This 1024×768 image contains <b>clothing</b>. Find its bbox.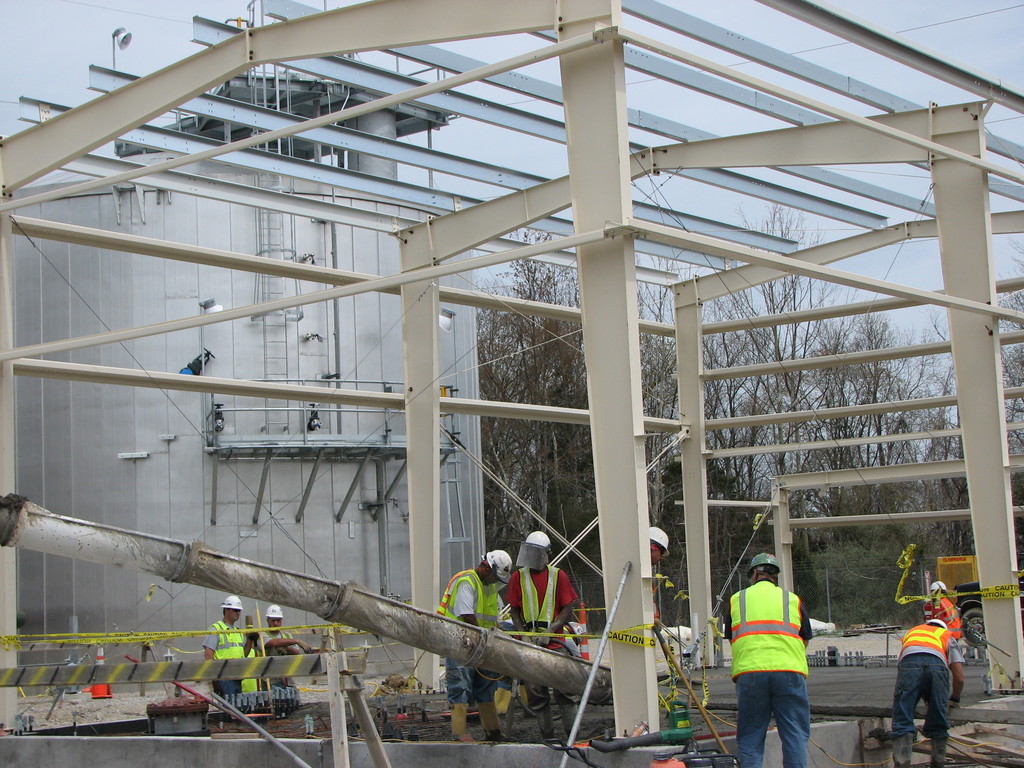
l=738, t=572, r=825, b=752.
